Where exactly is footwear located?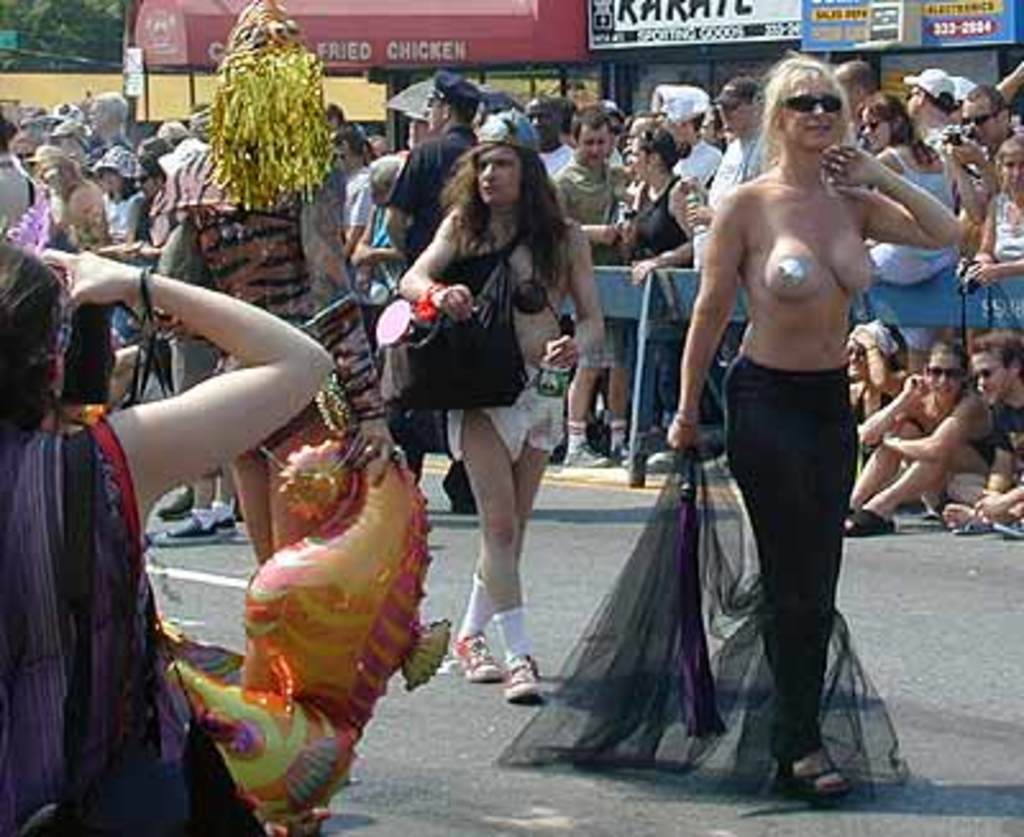
Its bounding box is [left=218, top=507, right=243, bottom=540].
